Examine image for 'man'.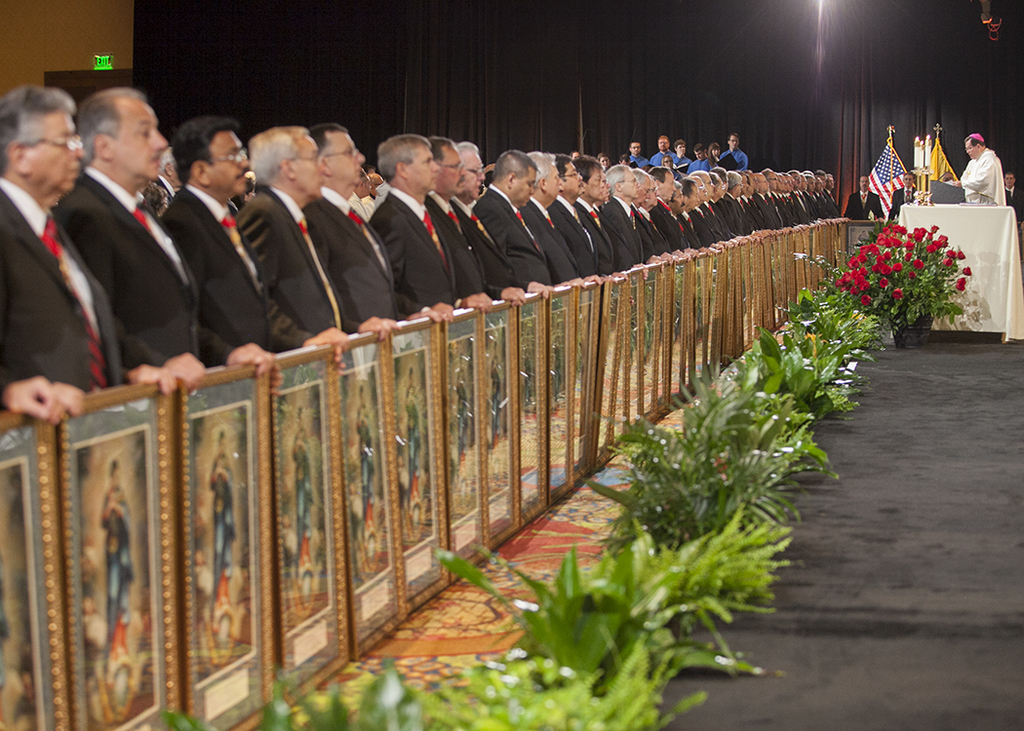
Examination result: {"left": 693, "top": 141, "right": 714, "bottom": 170}.
